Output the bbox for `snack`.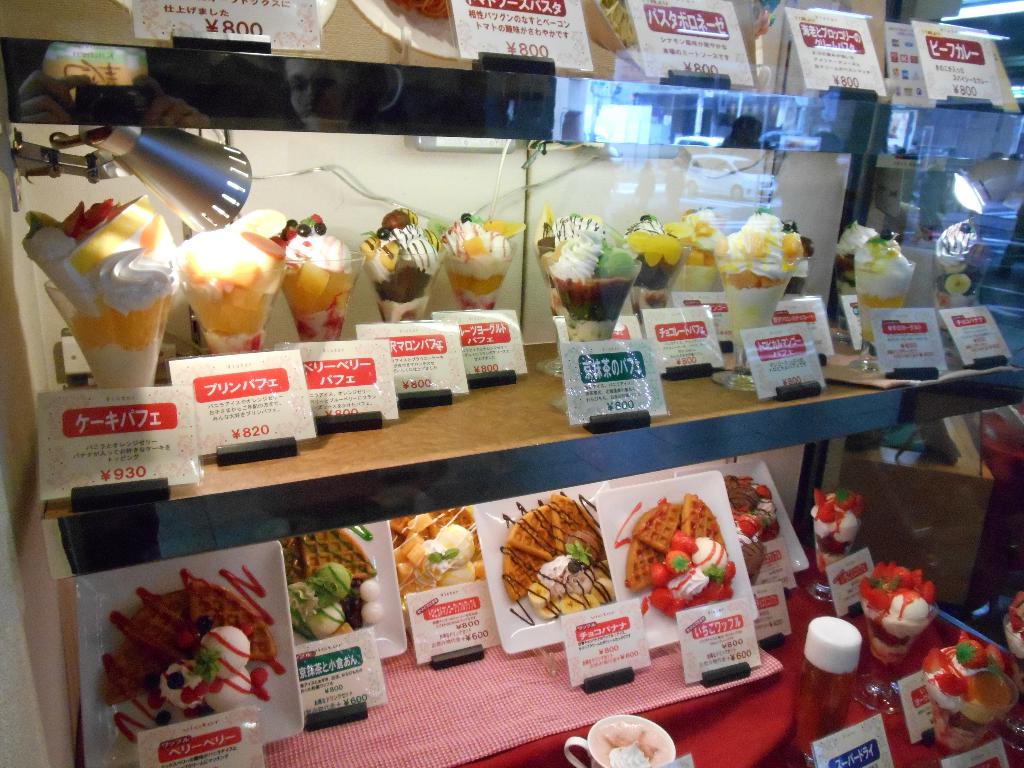
[389,526,474,630].
